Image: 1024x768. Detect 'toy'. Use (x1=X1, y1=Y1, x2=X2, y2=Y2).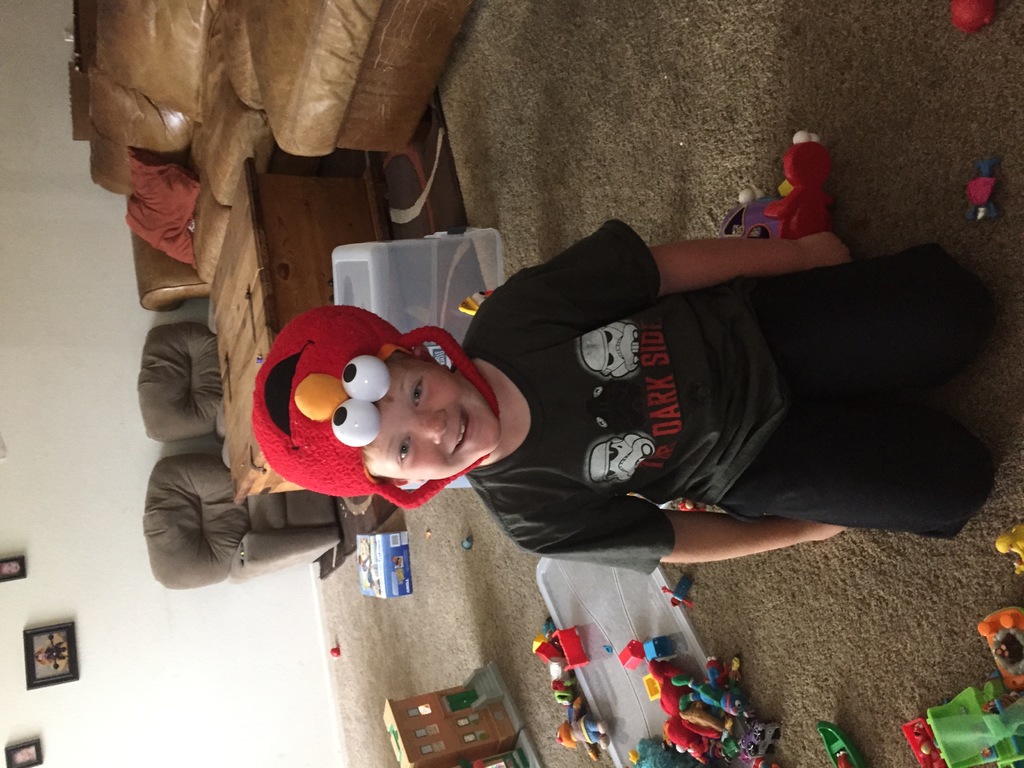
(x1=247, y1=308, x2=514, y2=520).
